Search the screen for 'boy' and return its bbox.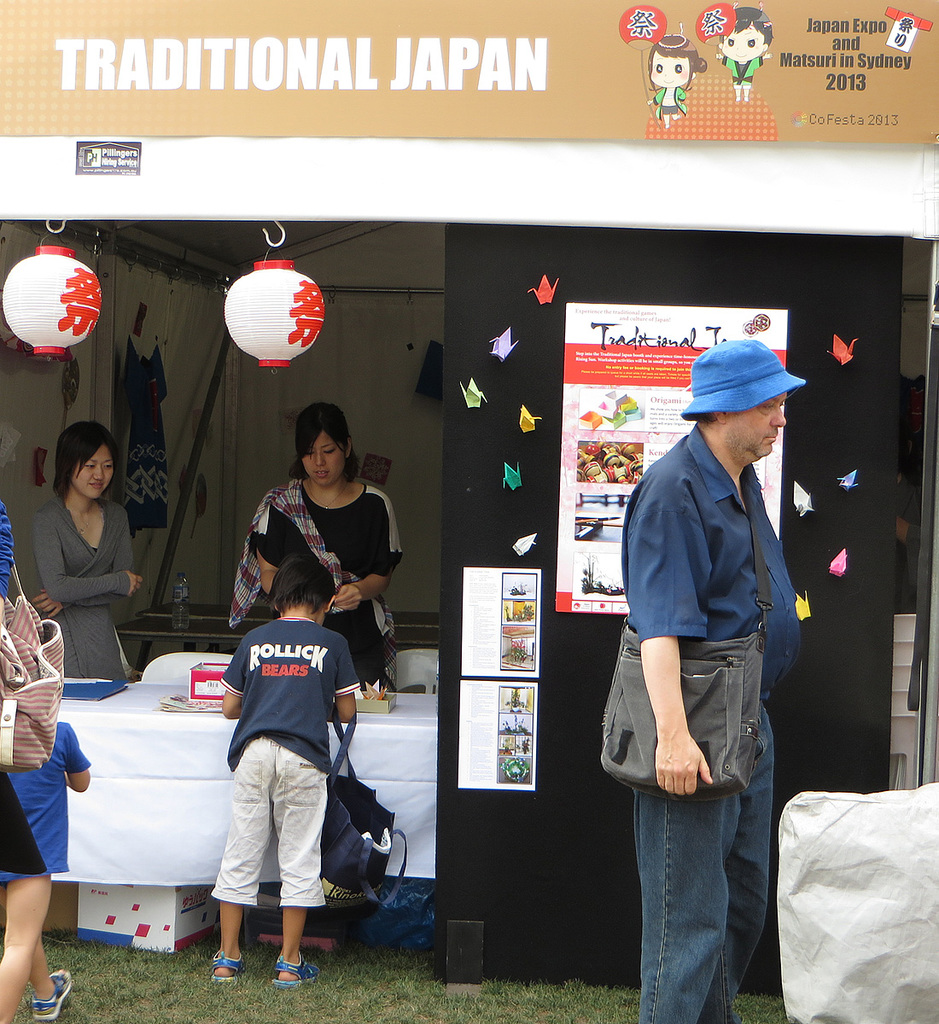
Found: [178, 561, 385, 959].
